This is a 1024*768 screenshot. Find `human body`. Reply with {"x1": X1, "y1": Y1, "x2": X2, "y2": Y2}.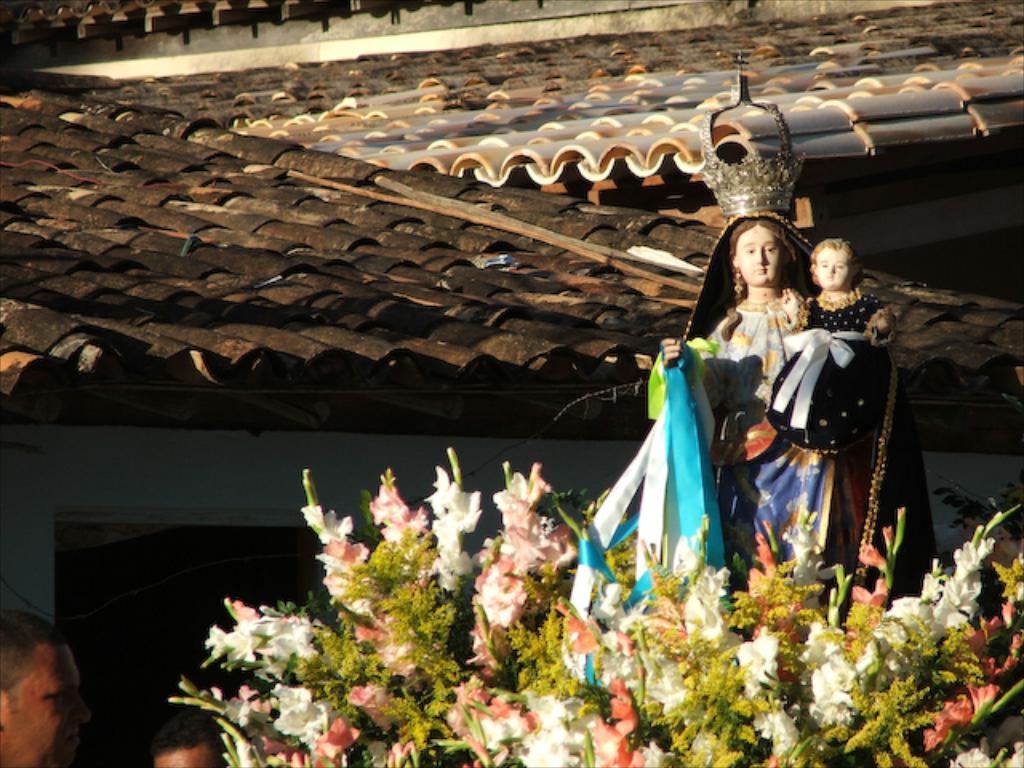
{"x1": 770, "y1": 238, "x2": 939, "y2": 643}.
